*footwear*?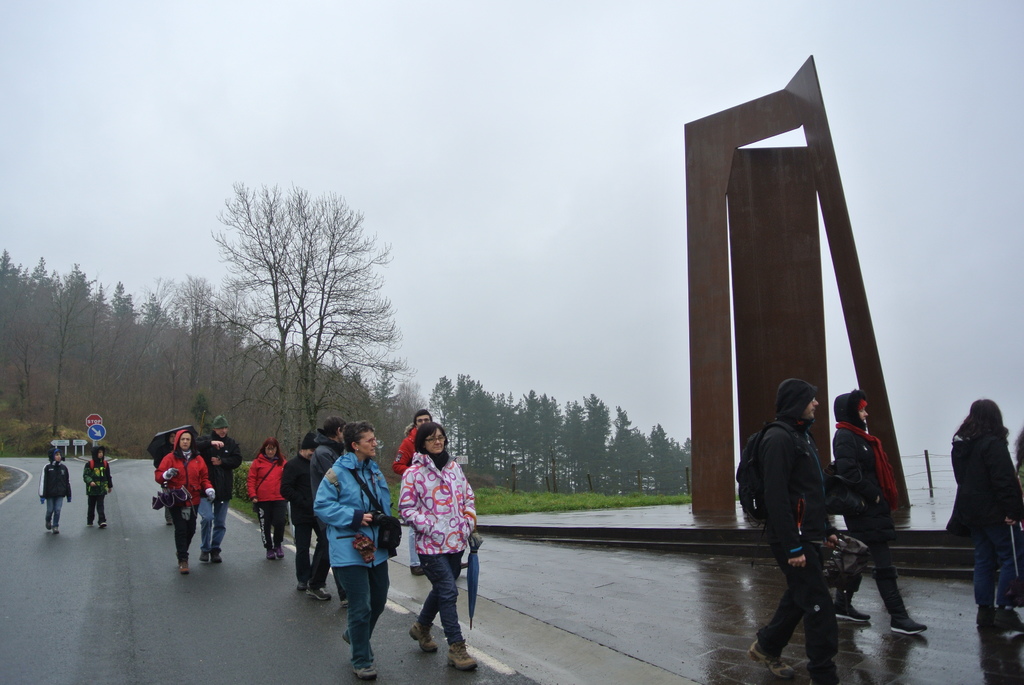
[408, 623, 436, 652]
